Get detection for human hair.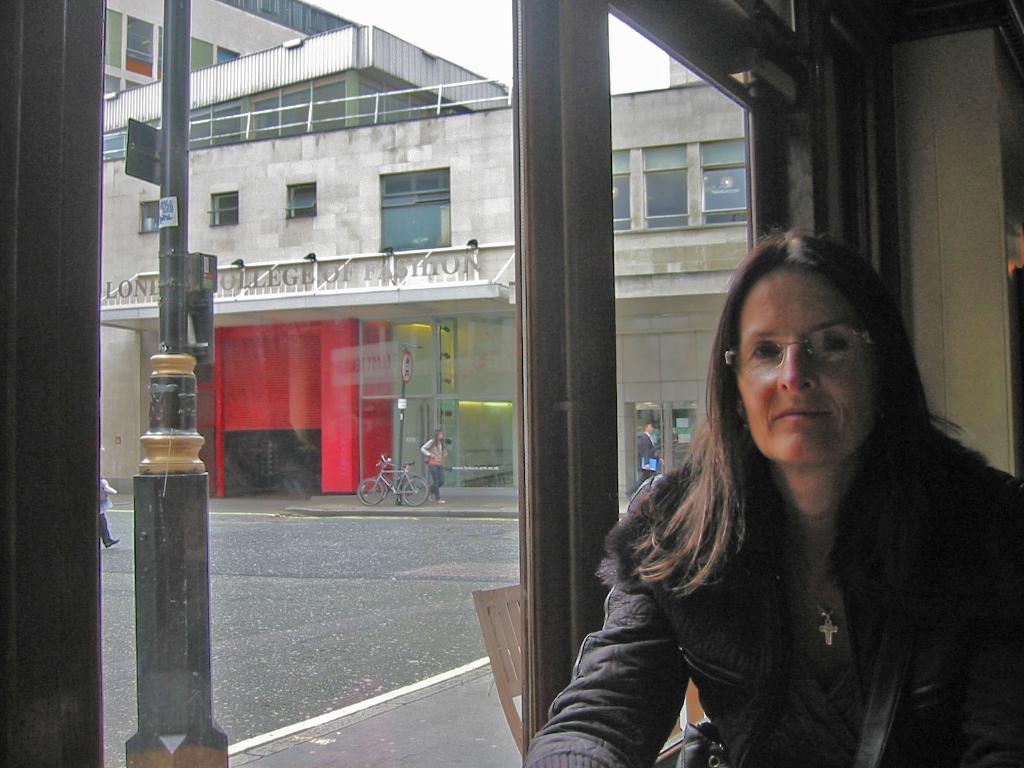
Detection: detection(643, 422, 653, 434).
